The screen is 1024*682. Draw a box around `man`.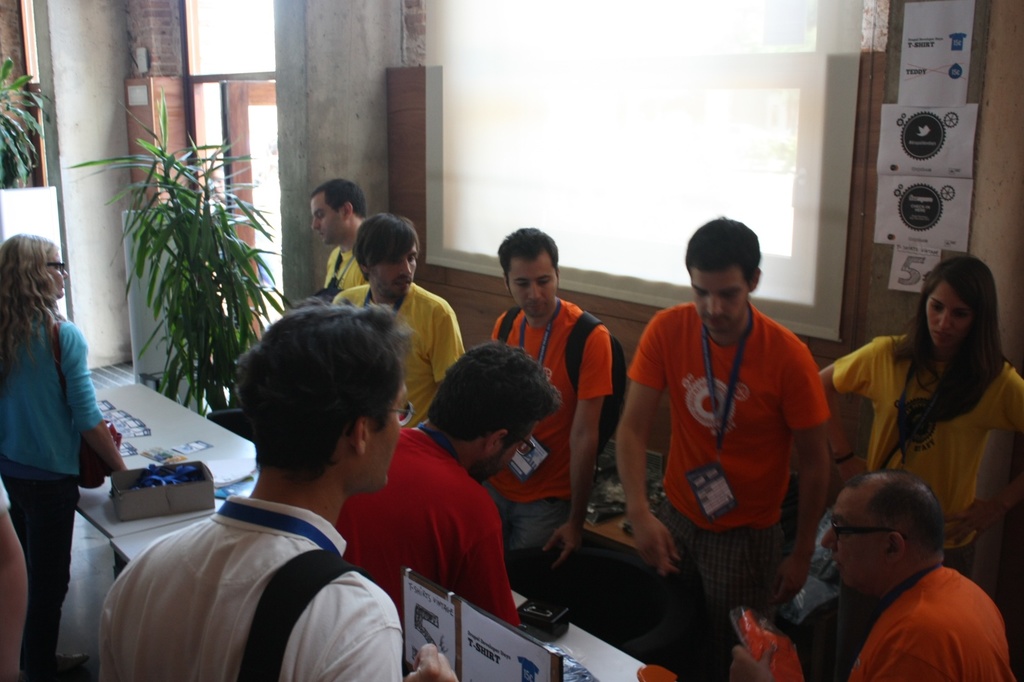
<region>330, 210, 464, 422</region>.
